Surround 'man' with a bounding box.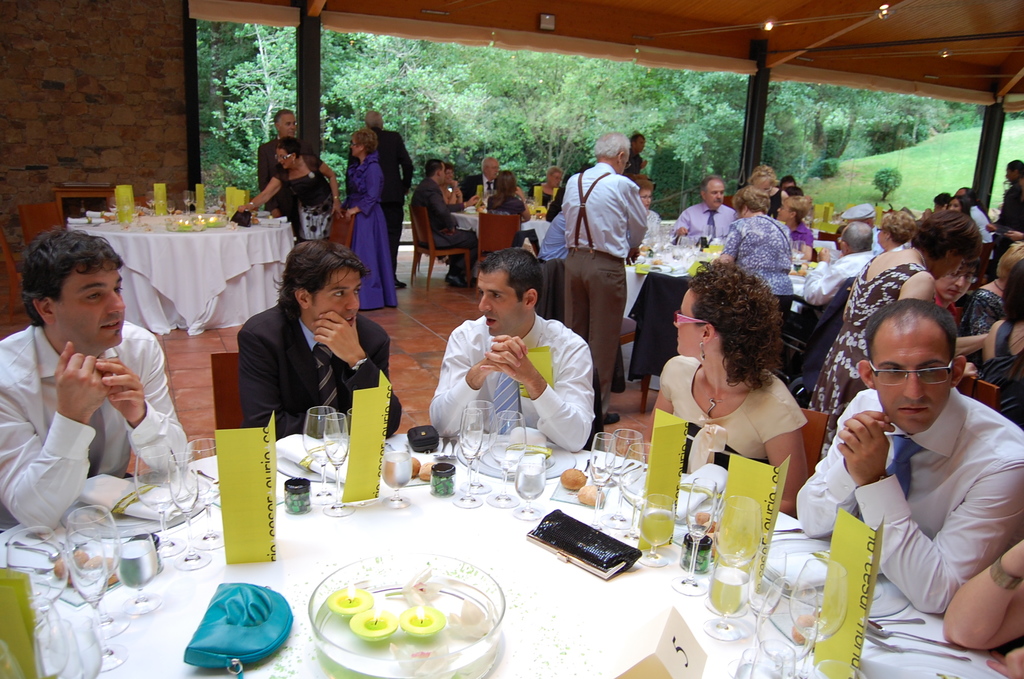
[left=232, top=235, right=403, bottom=455].
